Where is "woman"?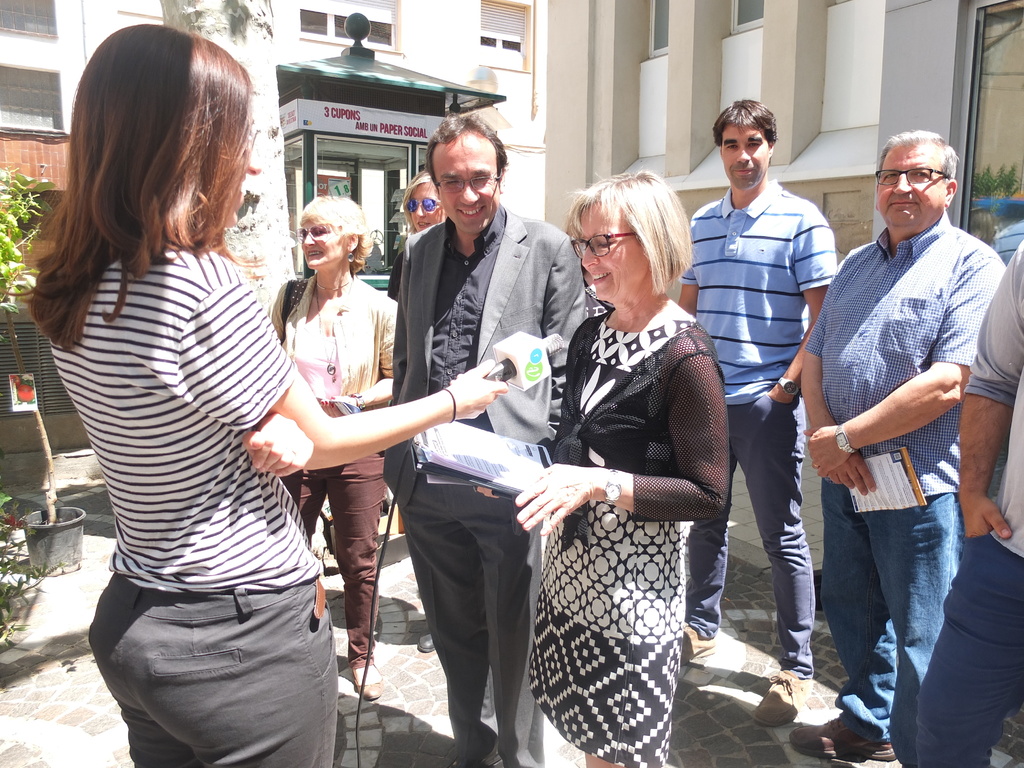
<bbox>267, 193, 403, 707</bbox>.
